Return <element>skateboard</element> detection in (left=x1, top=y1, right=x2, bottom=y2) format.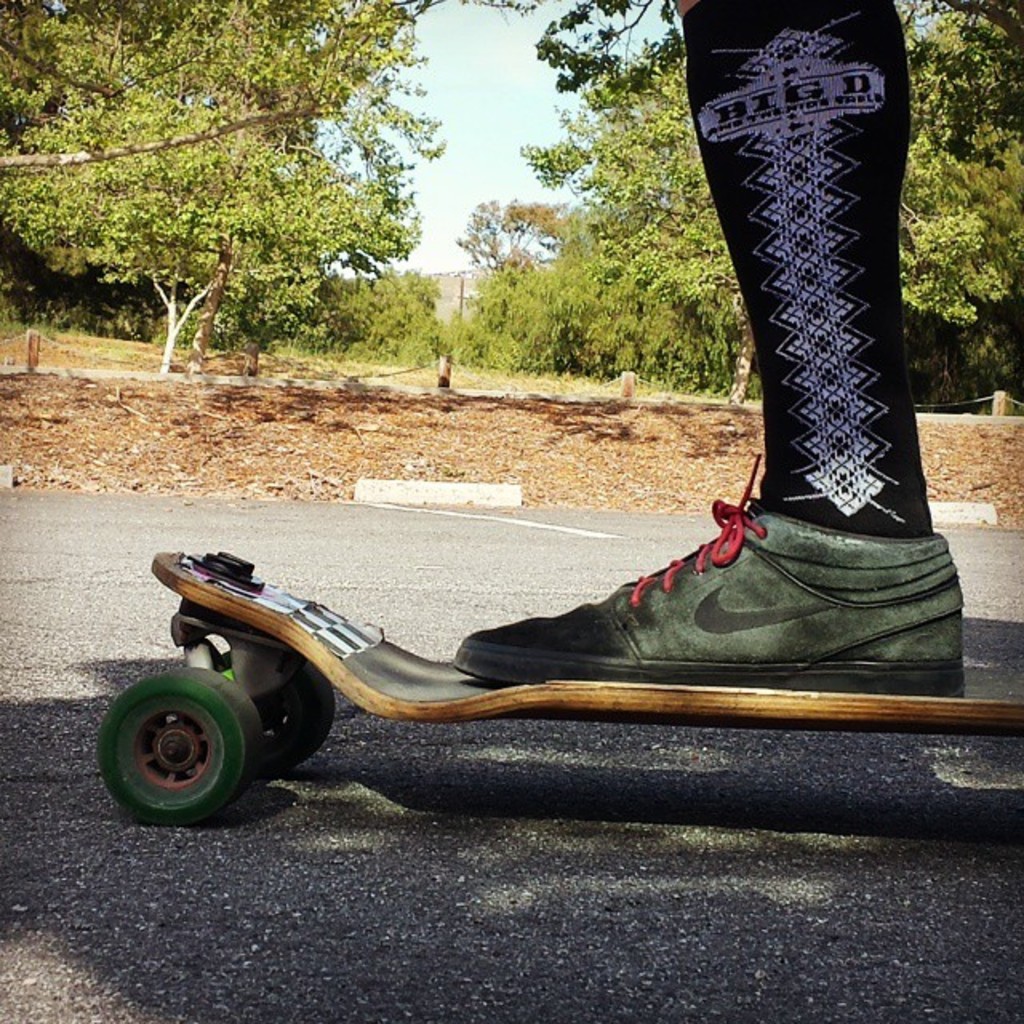
(left=96, top=544, right=1022, bottom=827).
